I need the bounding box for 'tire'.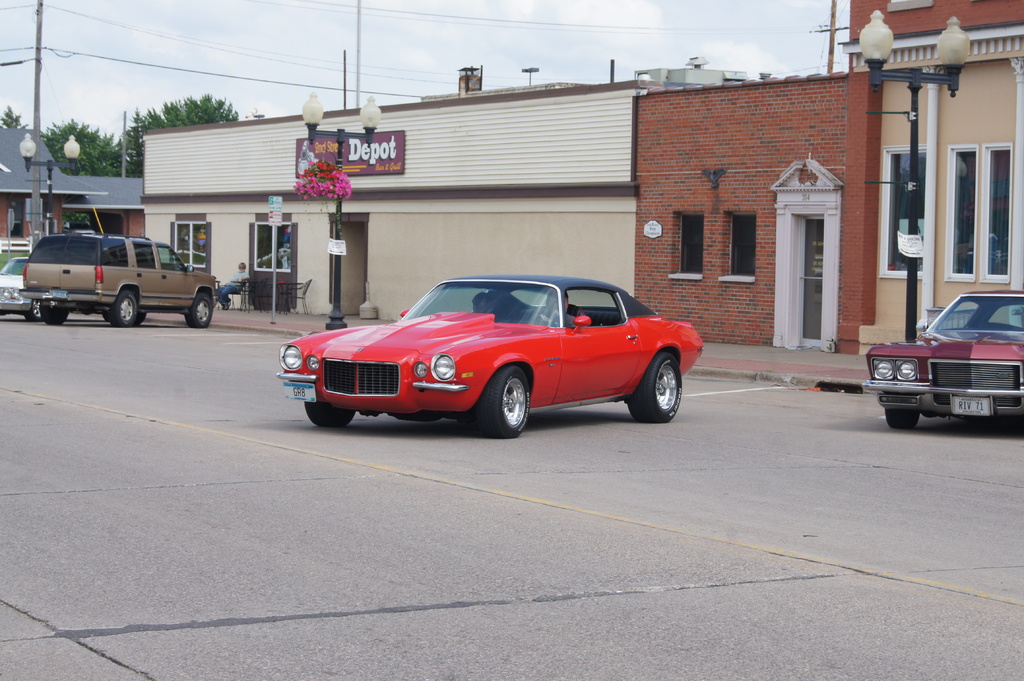
Here it is: rect(43, 306, 68, 324).
